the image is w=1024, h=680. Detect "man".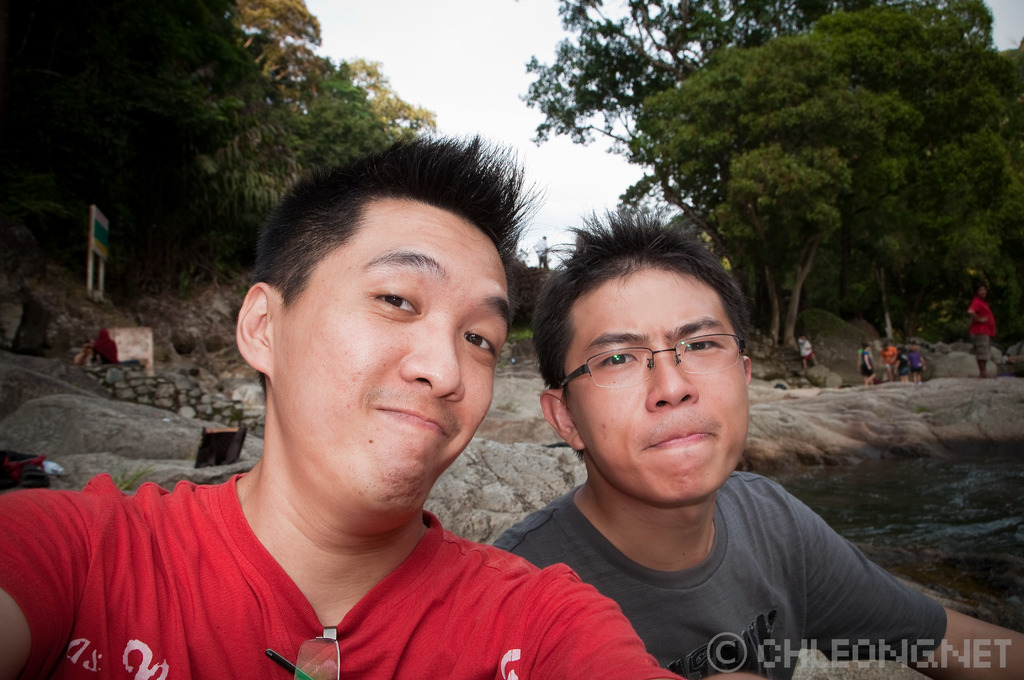
Detection: crop(968, 287, 1009, 372).
